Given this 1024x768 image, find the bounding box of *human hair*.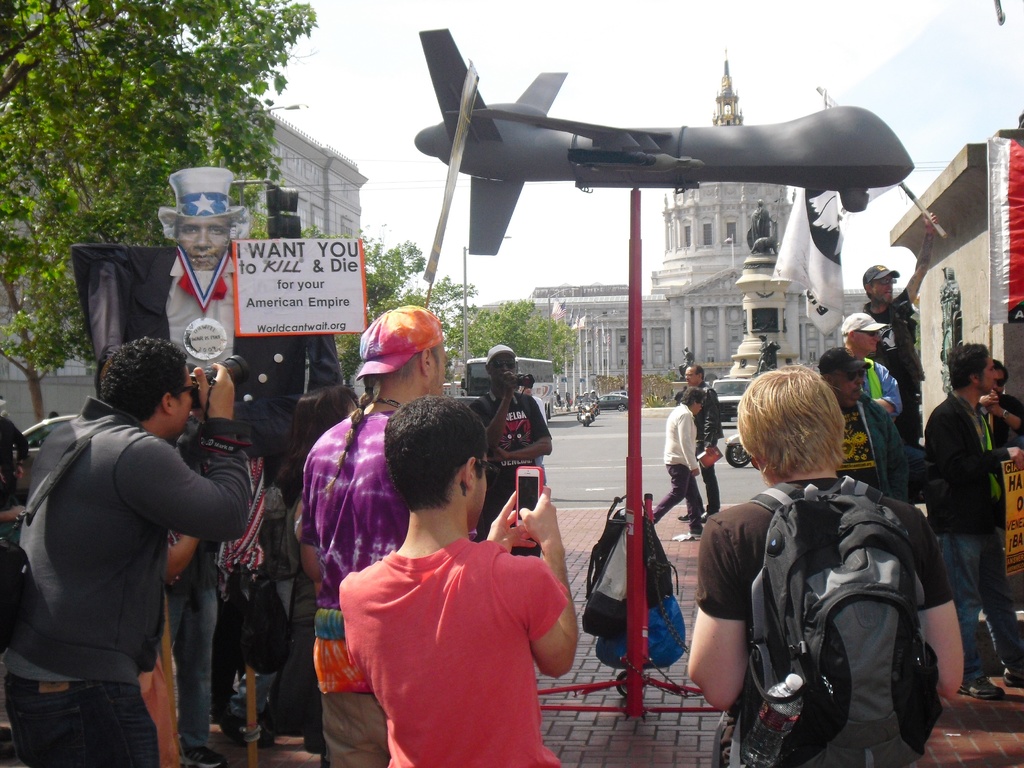
950 339 989 388.
